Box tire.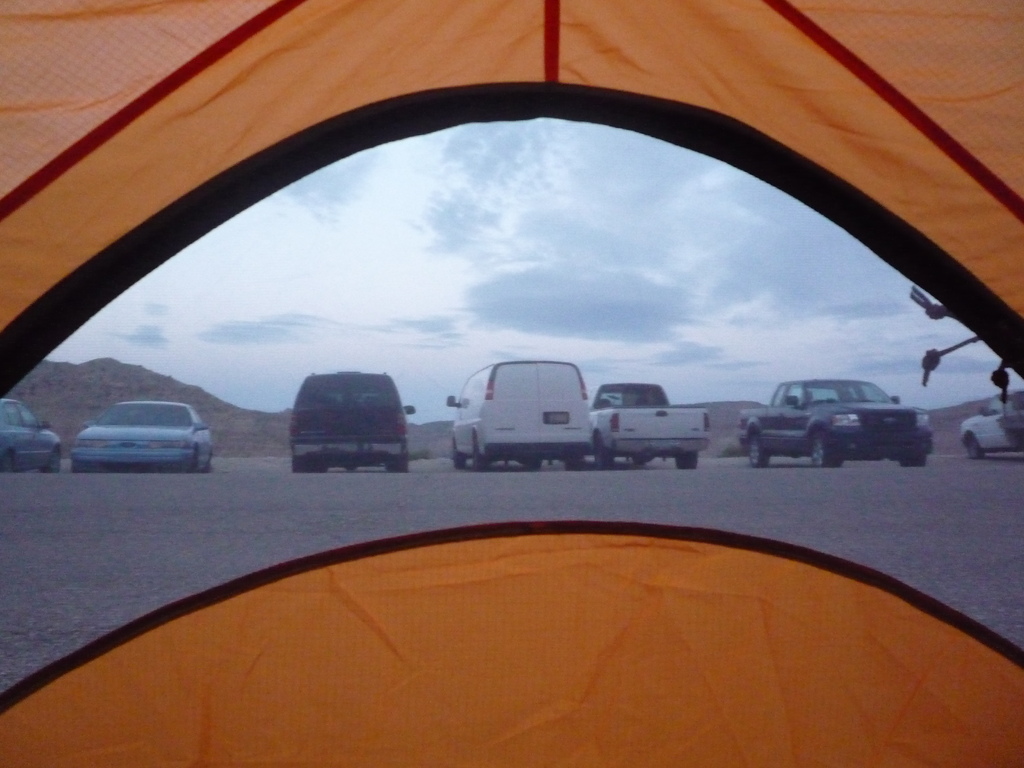
BBox(389, 454, 406, 471).
